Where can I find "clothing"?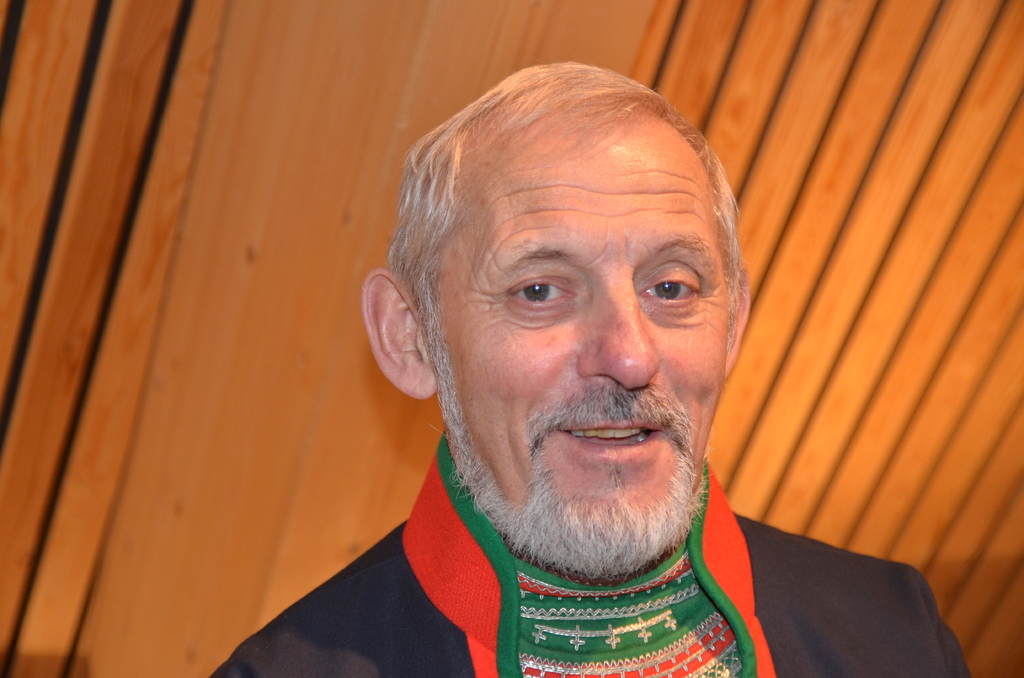
You can find it at region(205, 426, 973, 677).
